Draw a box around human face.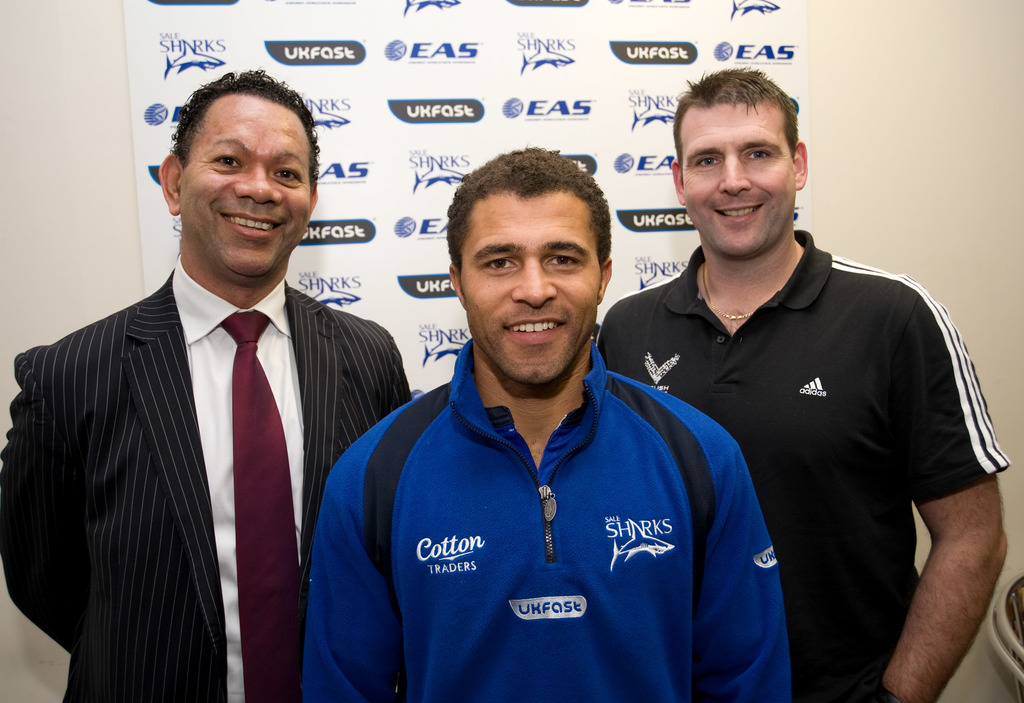
select_region(459, 190, 604, 381).
